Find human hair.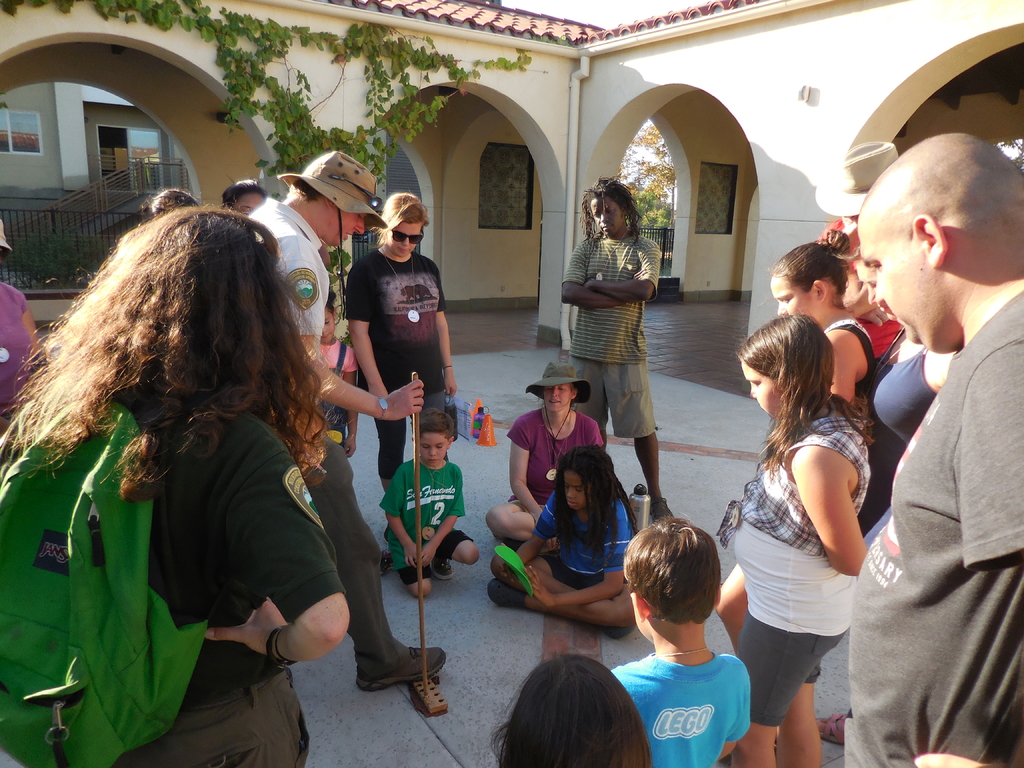
[552, 440, 638, 560].
